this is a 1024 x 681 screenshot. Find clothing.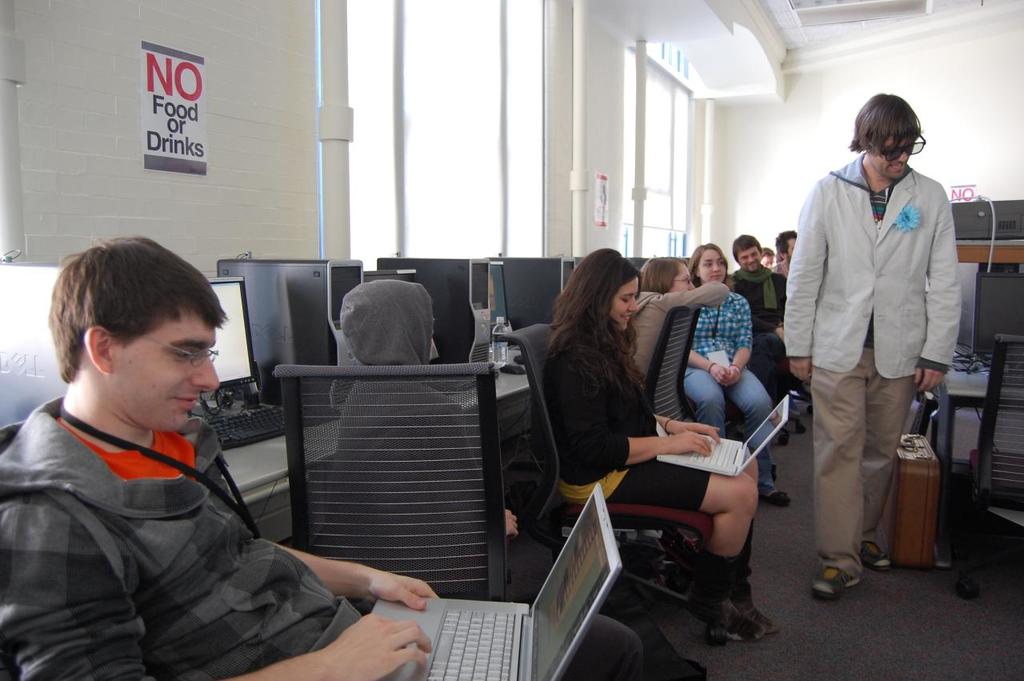
Bounding box: 0/396/642/680.
